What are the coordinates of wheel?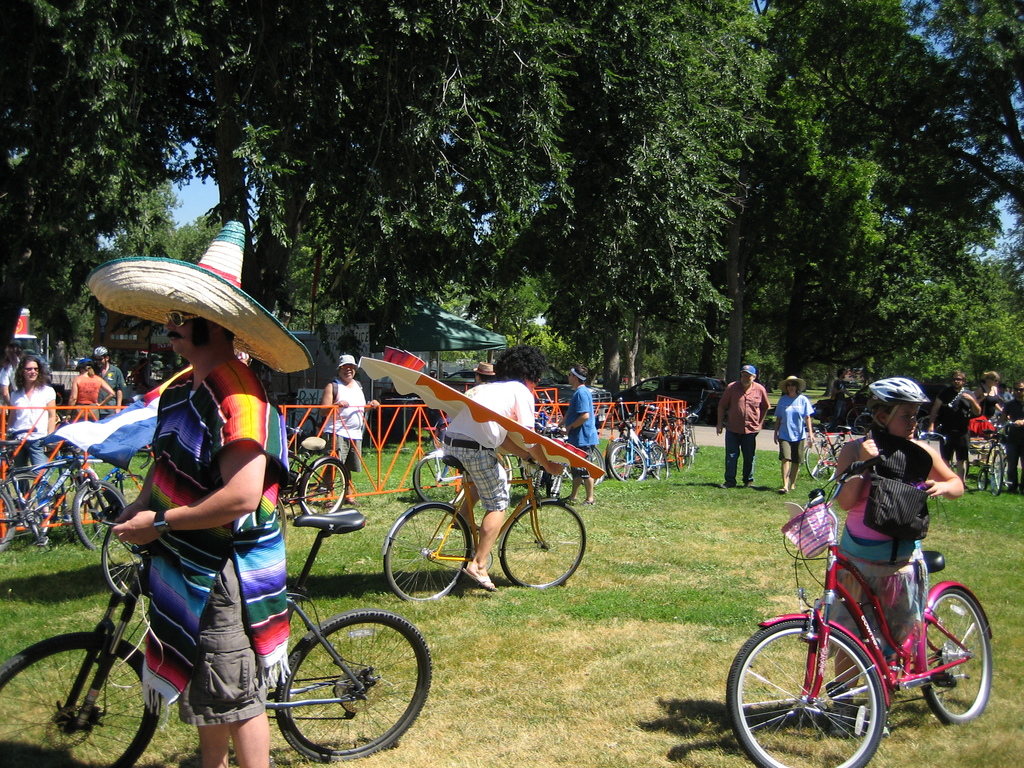
{"x1": 71, "y1": 481, "x2": 128, "y2": 551}.
